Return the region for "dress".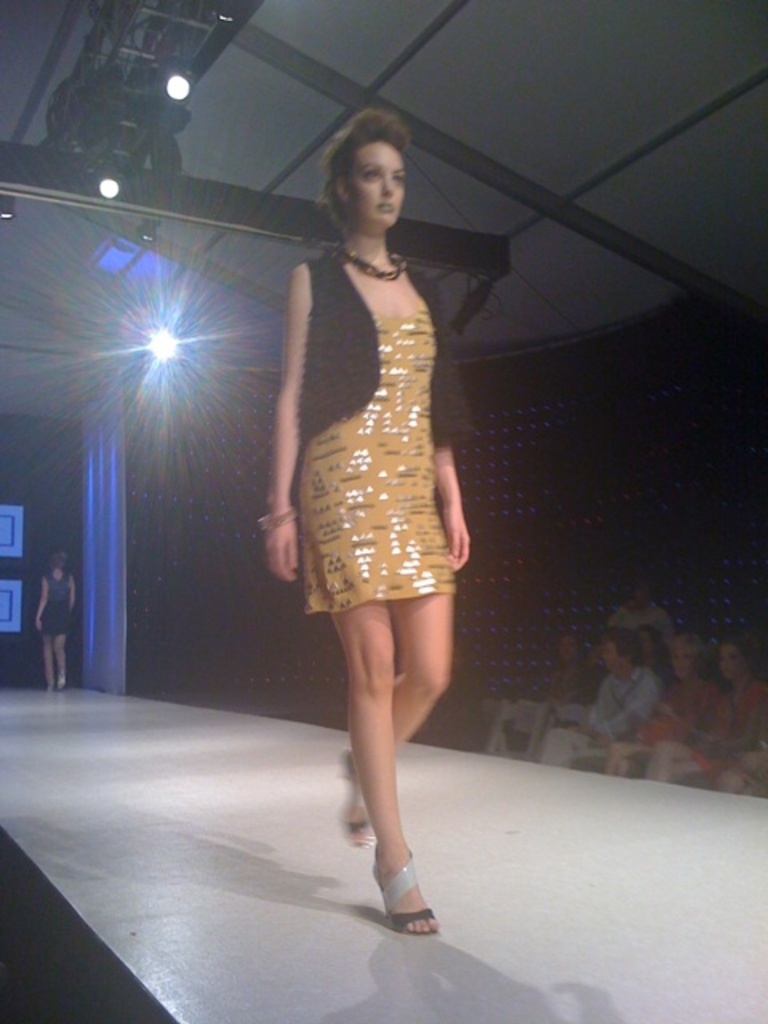
40,568,69,634.
